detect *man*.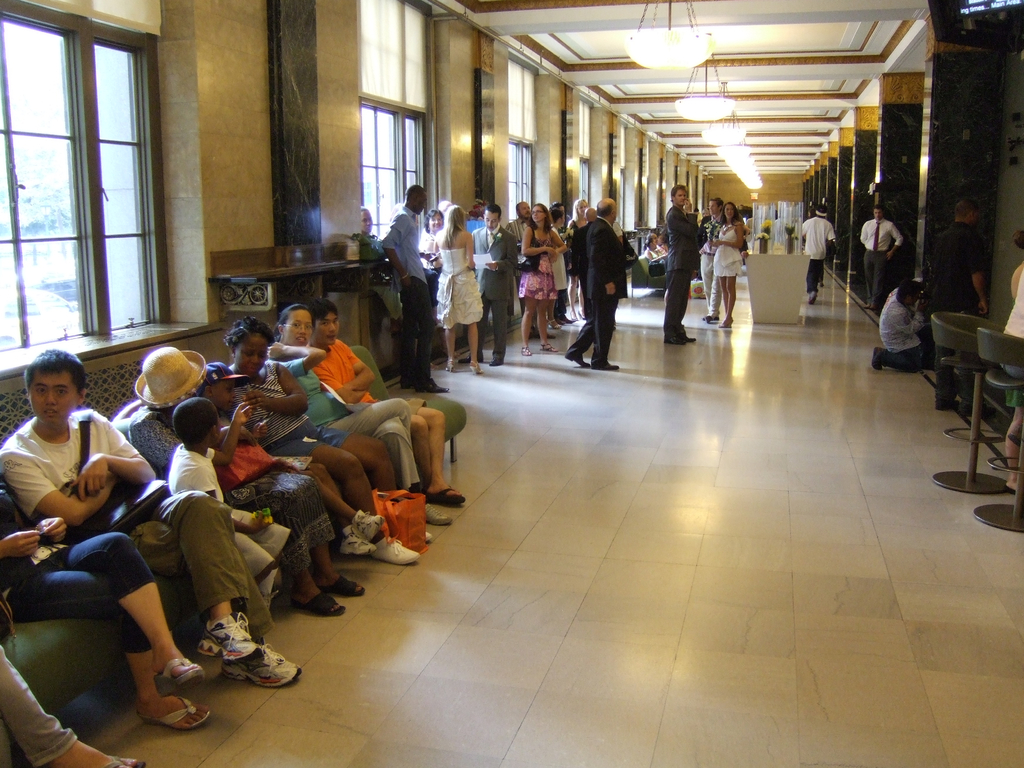
Detected at {"left": 459, "top": 202, "right": 520, "bottom": 365}.
